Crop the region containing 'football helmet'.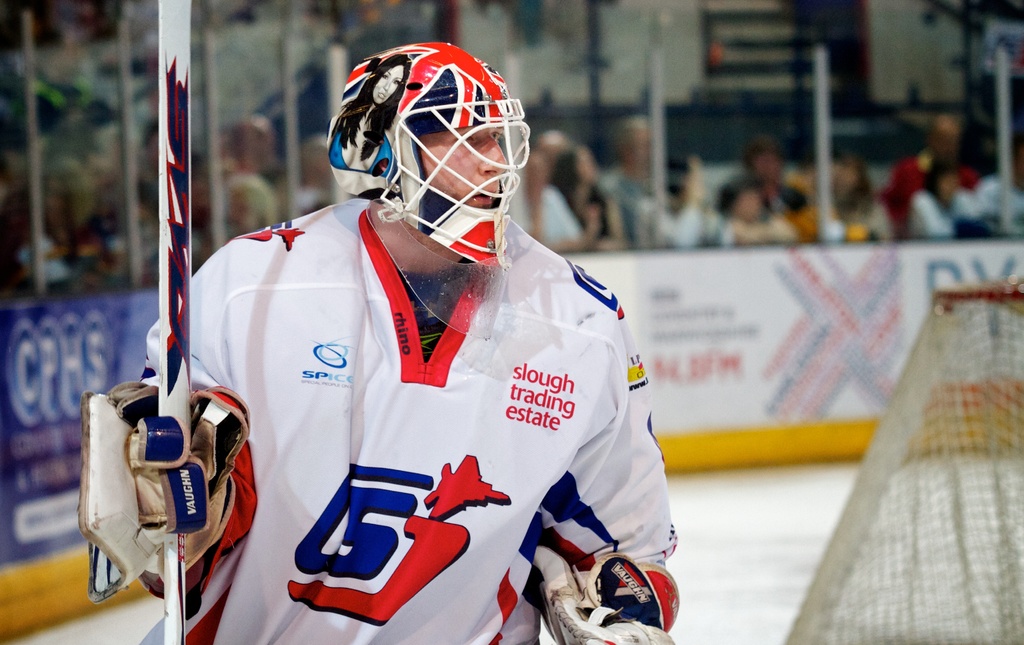
Crop region: detection(328, 28, 536, 291).
